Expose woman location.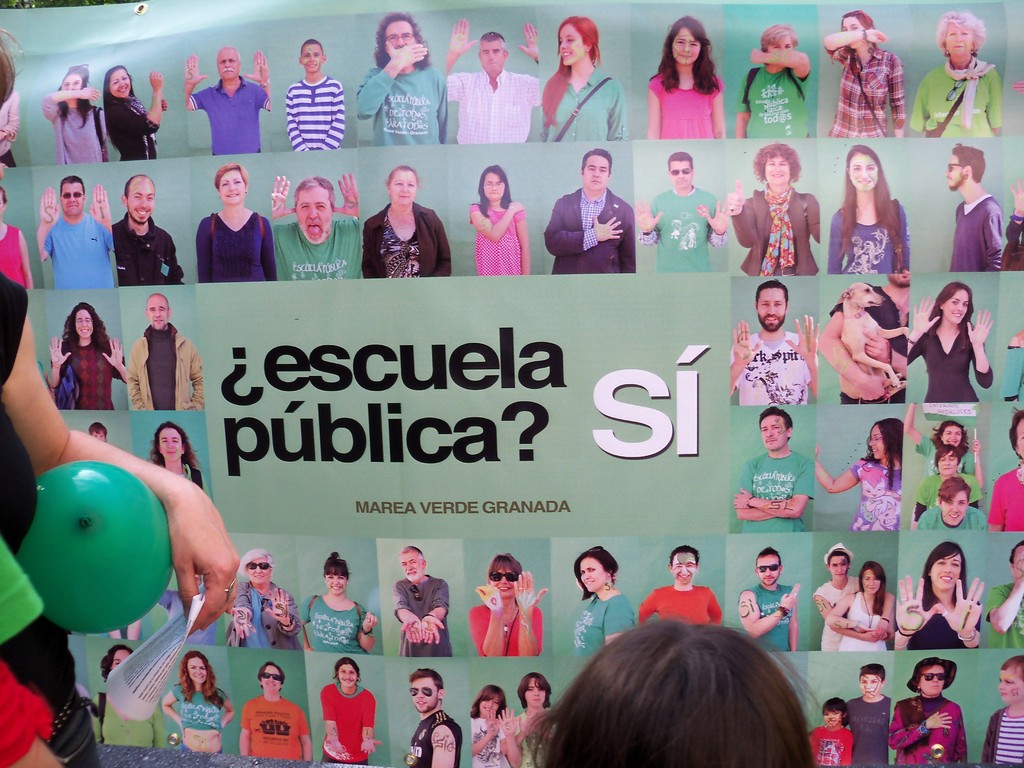
Exposed at region(890, 656, 968, 767).
